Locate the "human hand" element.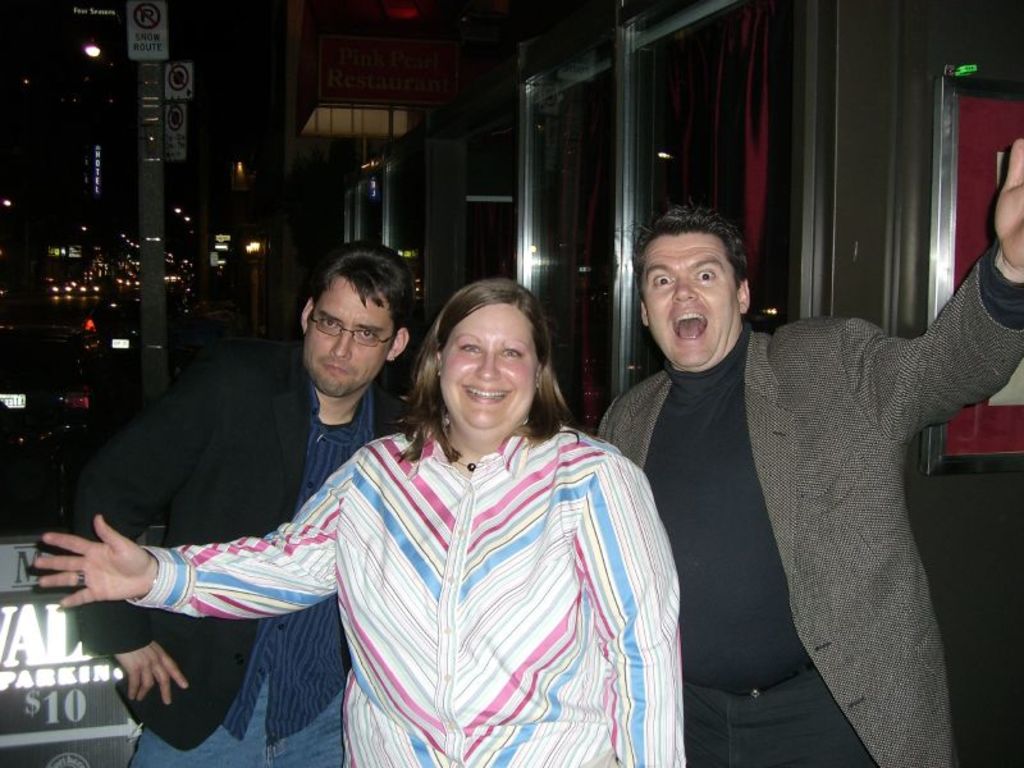
Element bbox: [x1=51, y1=525, x2=157, y2=626].
